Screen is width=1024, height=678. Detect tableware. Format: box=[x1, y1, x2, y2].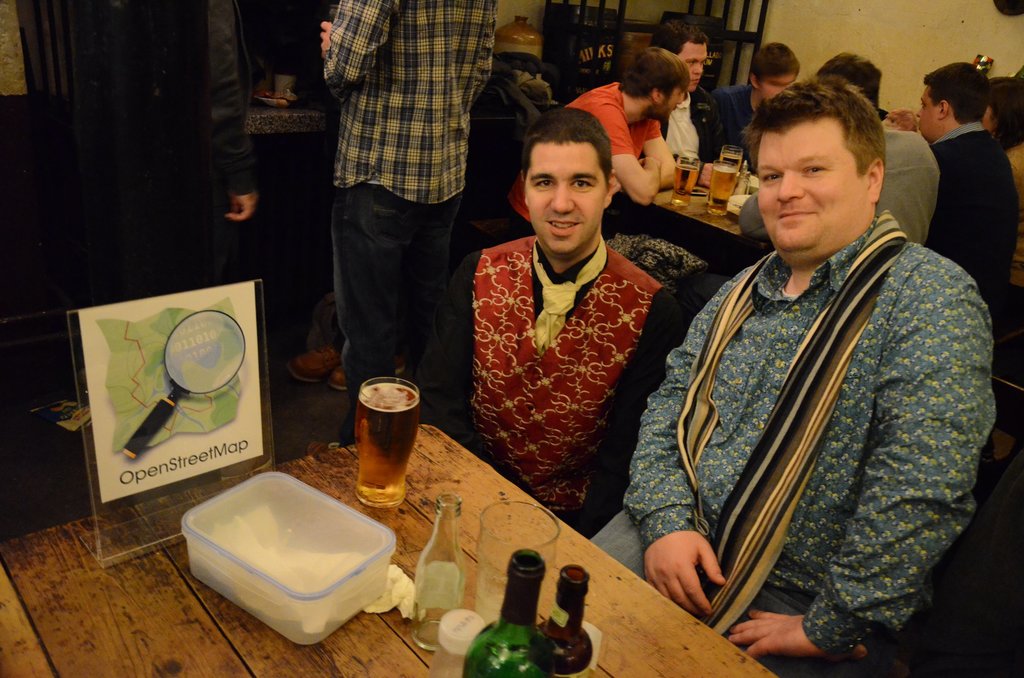
box=[340, 379, 422, 503].
